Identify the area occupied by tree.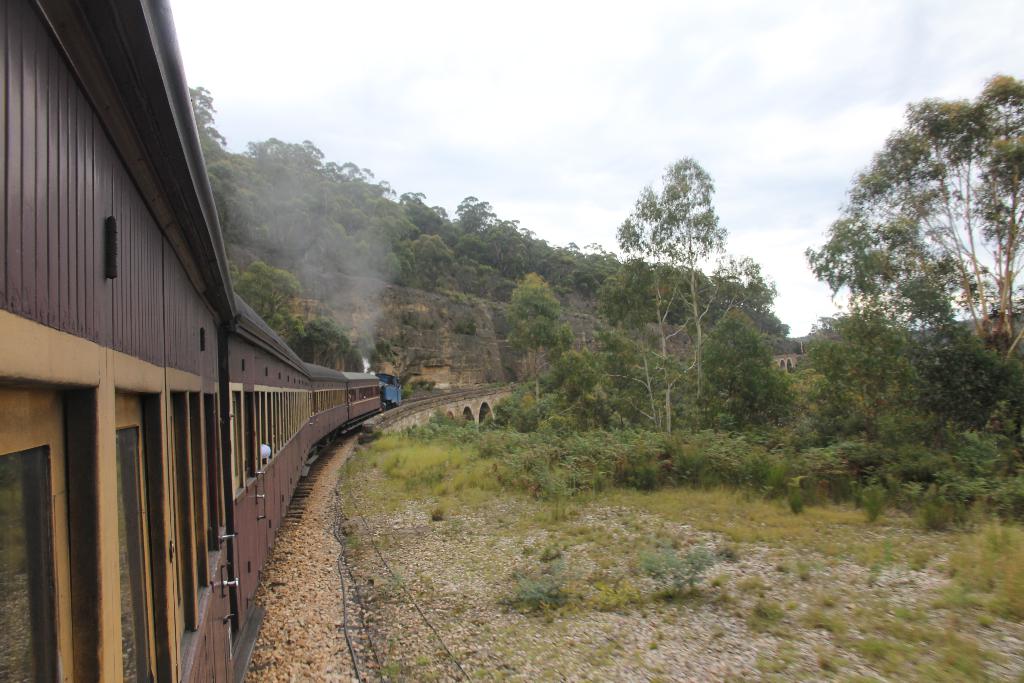
Area: rect(797, 69, 1012, 504).
